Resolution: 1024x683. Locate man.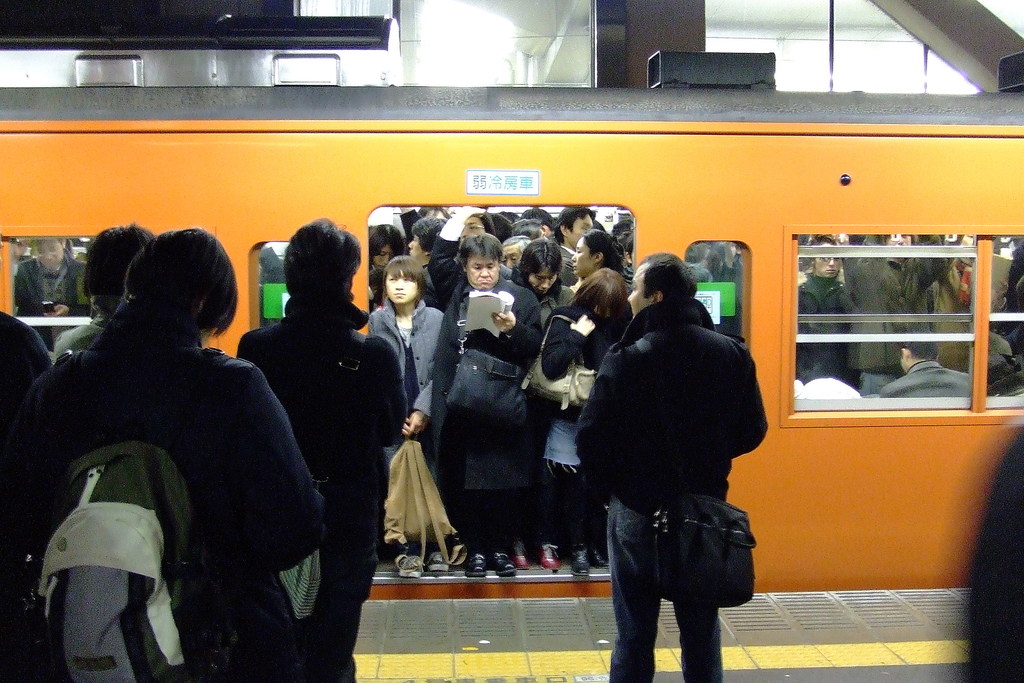
<region>408, 219, 445, 267</region>.
